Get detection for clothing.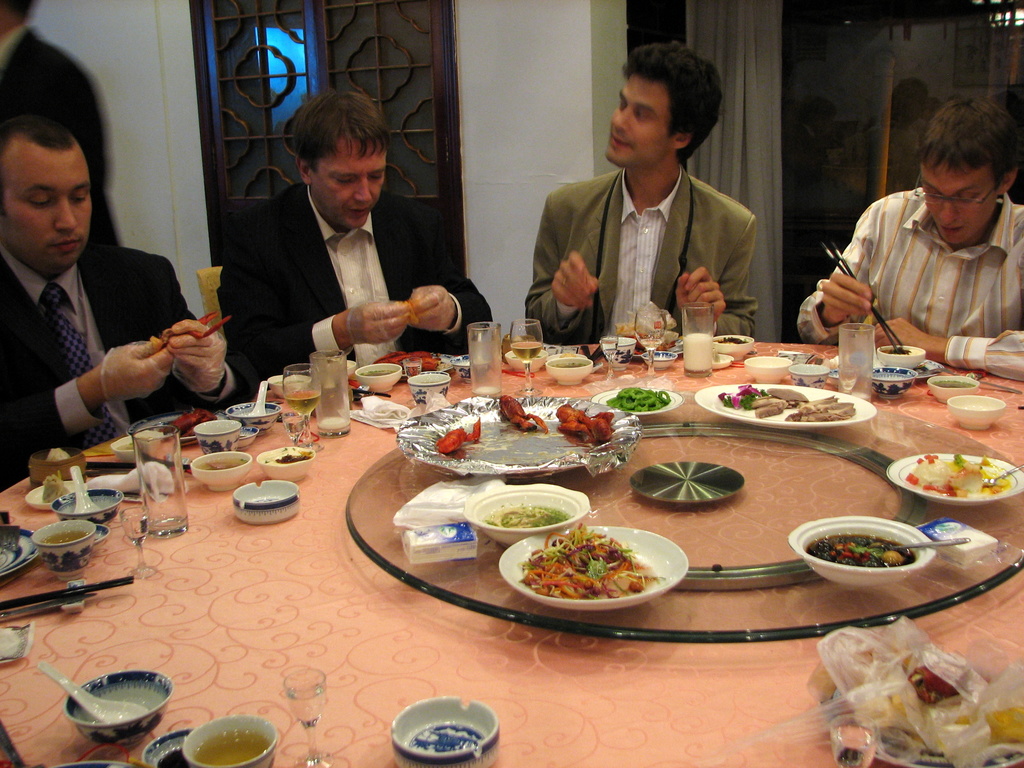
Detection: l=524, t=124, r=771, b=356.
